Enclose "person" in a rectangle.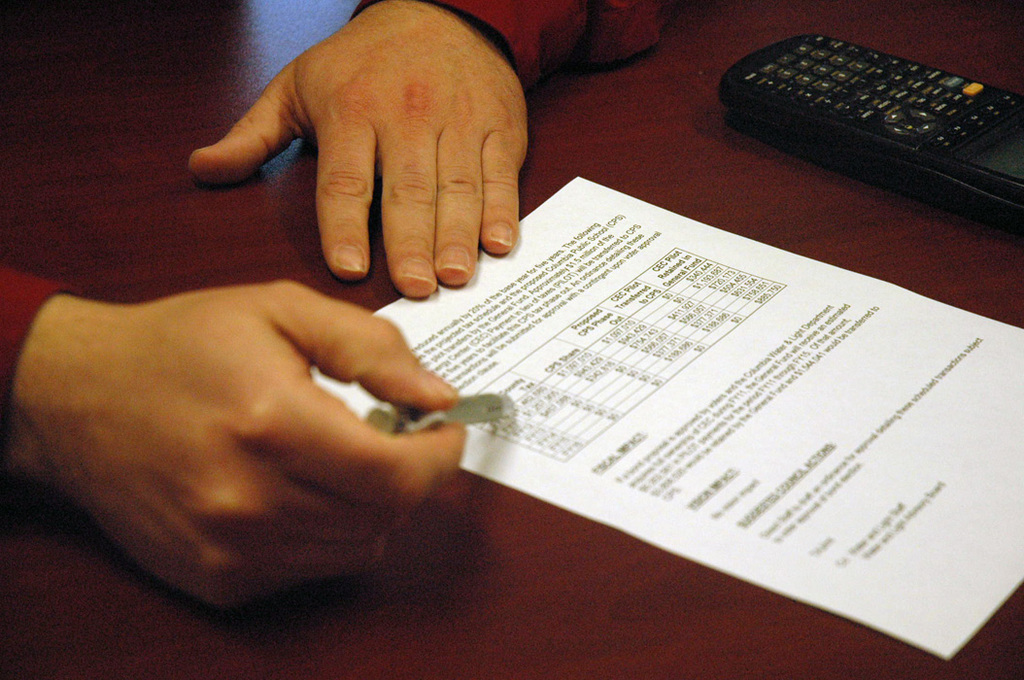
(0, 0, 681, 610).
